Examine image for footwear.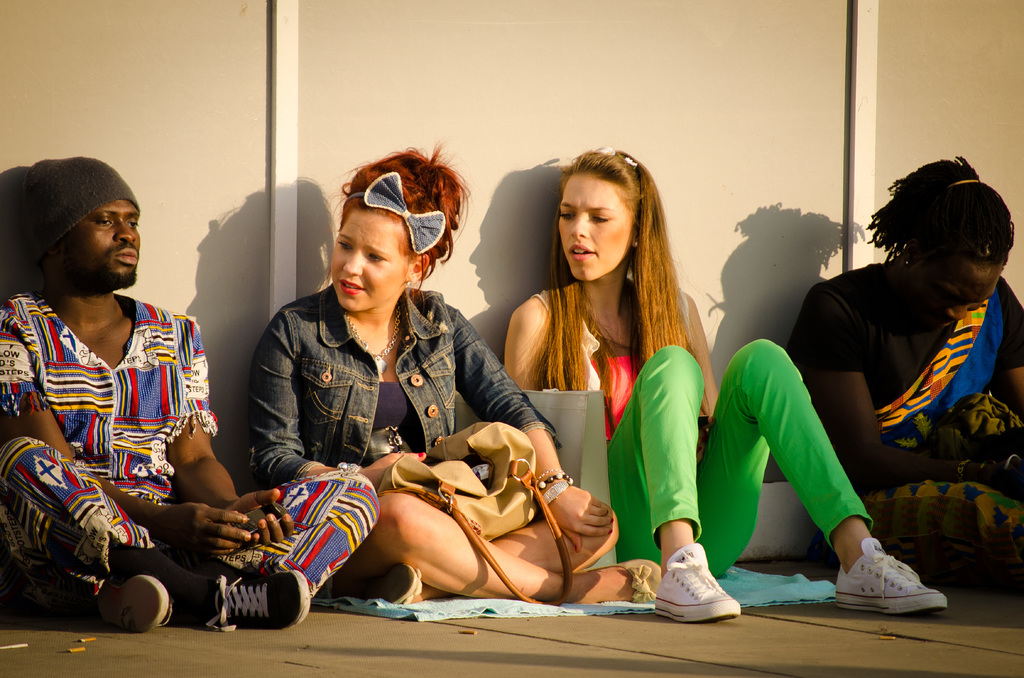
Examination result: 838, 536, 947, 615.
